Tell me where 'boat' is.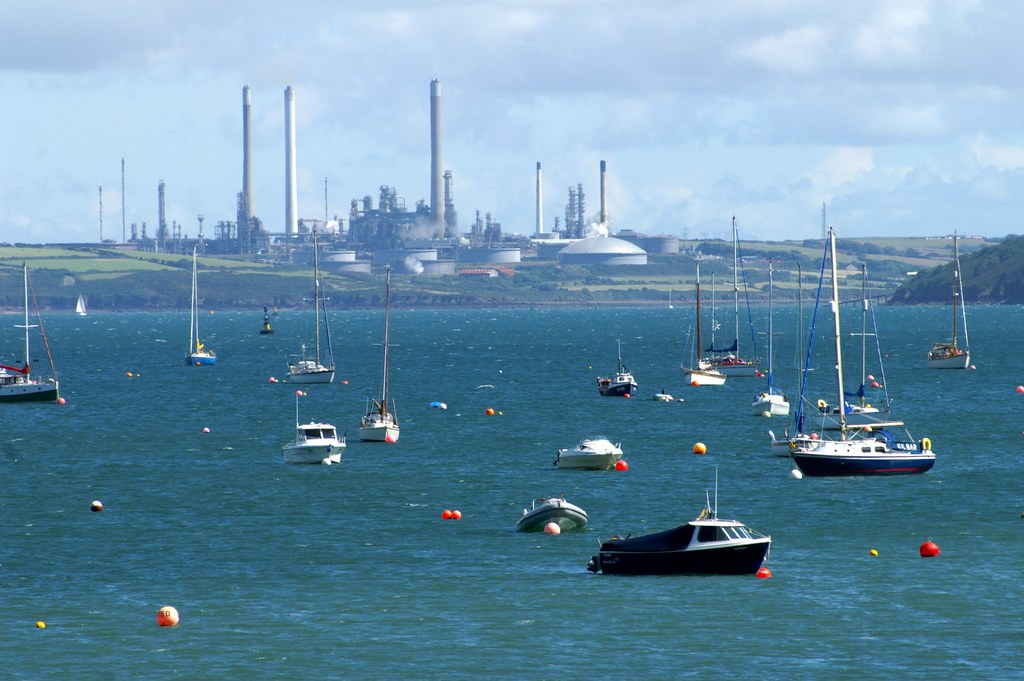
'boat' is at locate(668, 284, 676, 311).
